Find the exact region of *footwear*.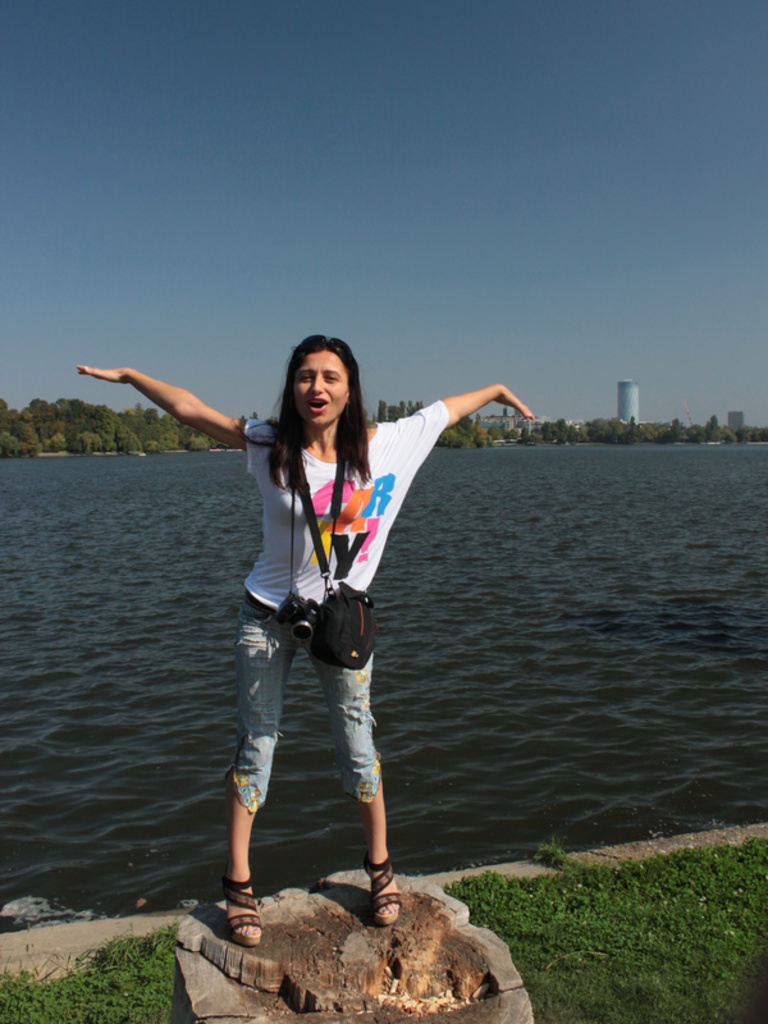
Exact region: <box>361,860,398,928</box>.
